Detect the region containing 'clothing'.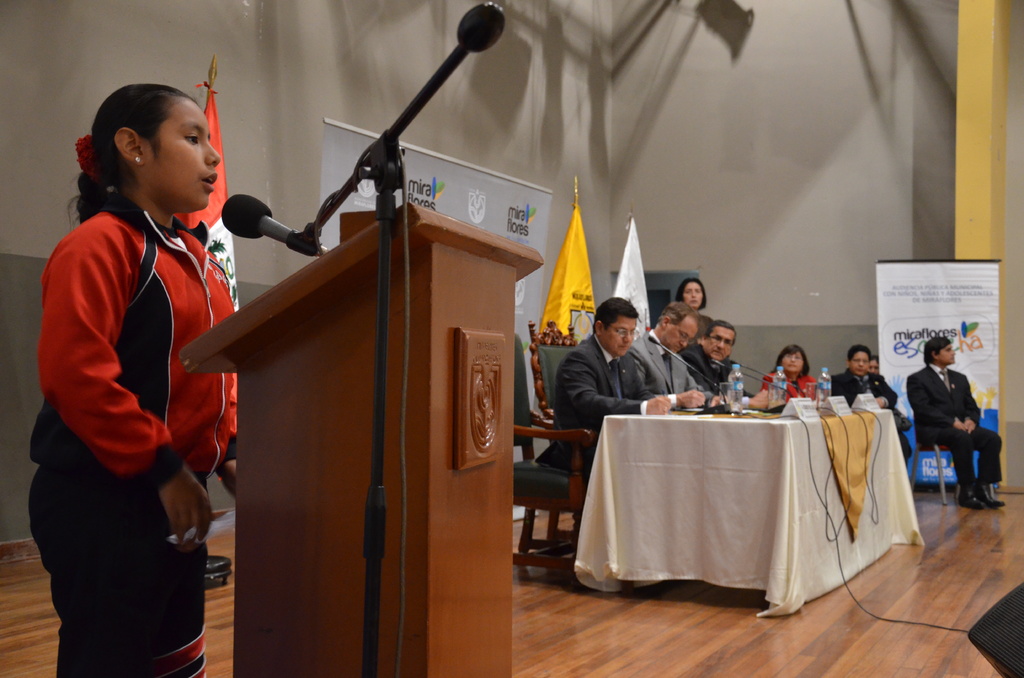
pyautogui.locateOnScreen(33, 138, 232, 650).
